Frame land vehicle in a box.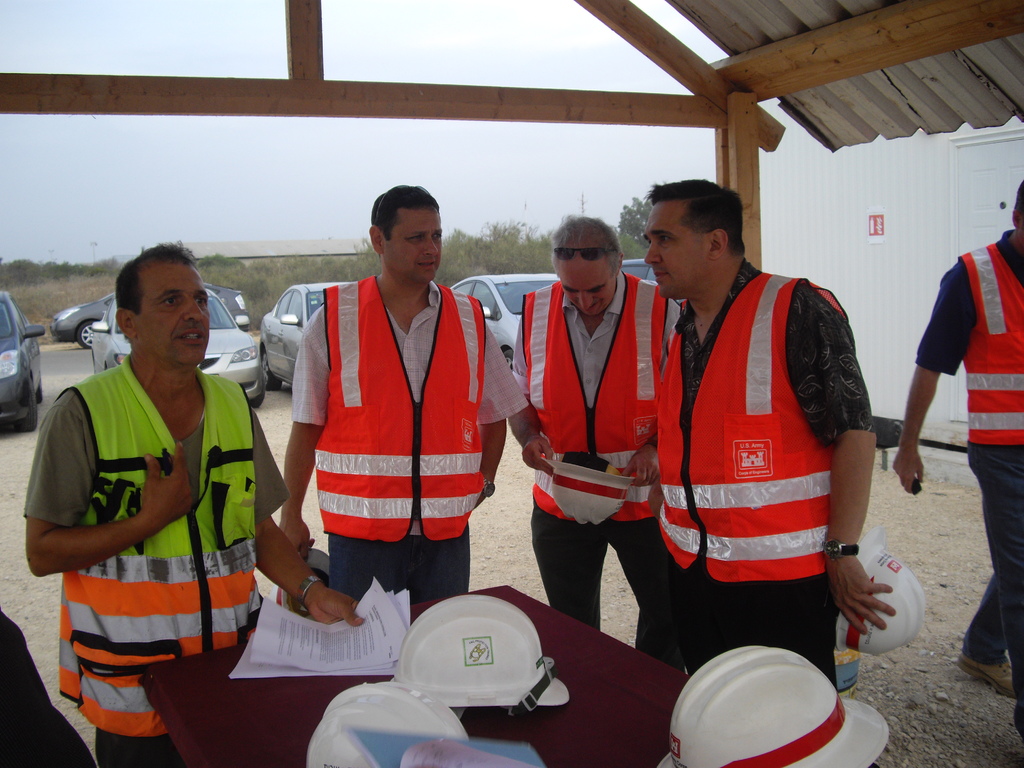
[91,289,267,406].
